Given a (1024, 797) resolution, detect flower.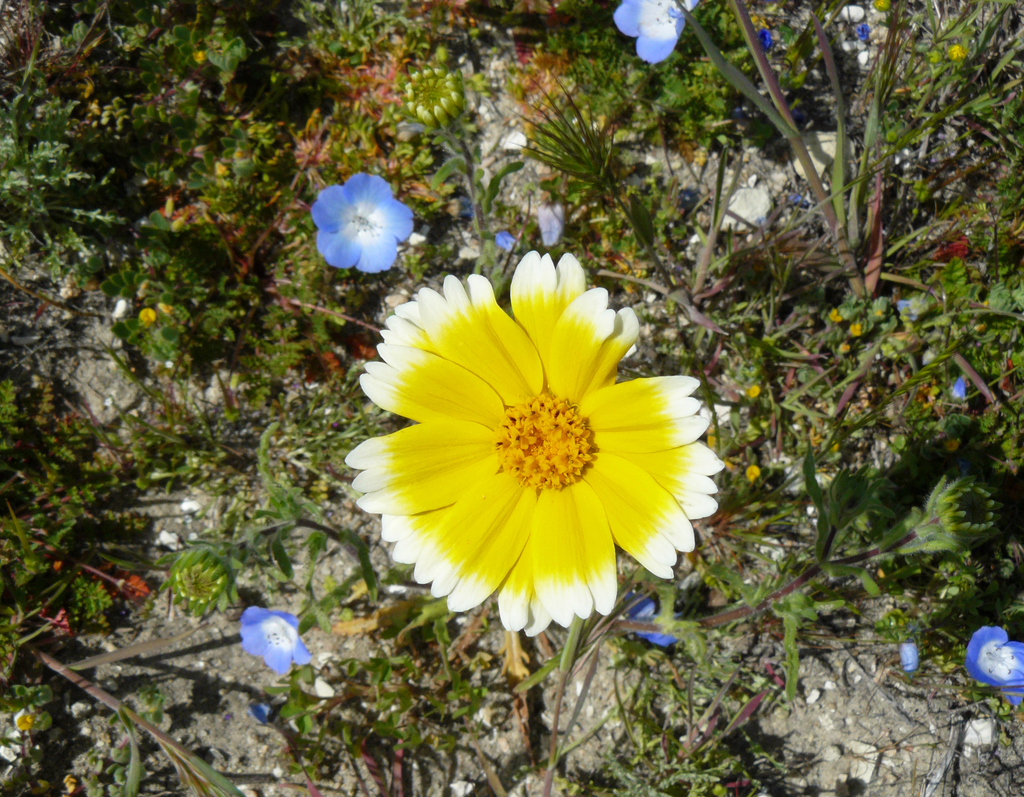
<box>346,256,717,642</box>.
